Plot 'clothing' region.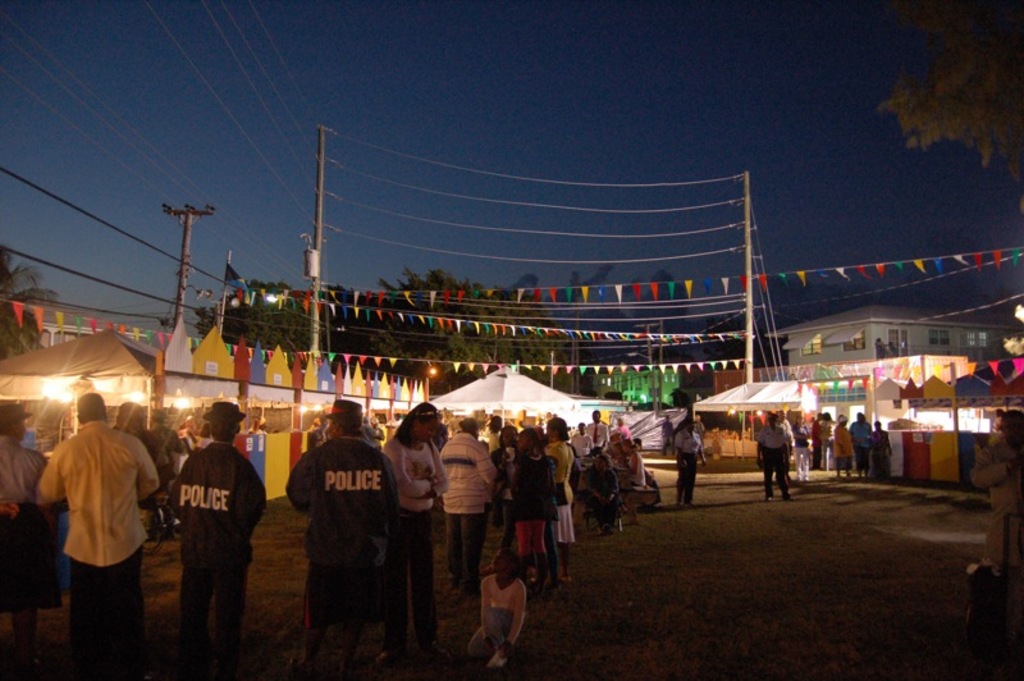
Plotted at region(145, 422, 182, 477).
